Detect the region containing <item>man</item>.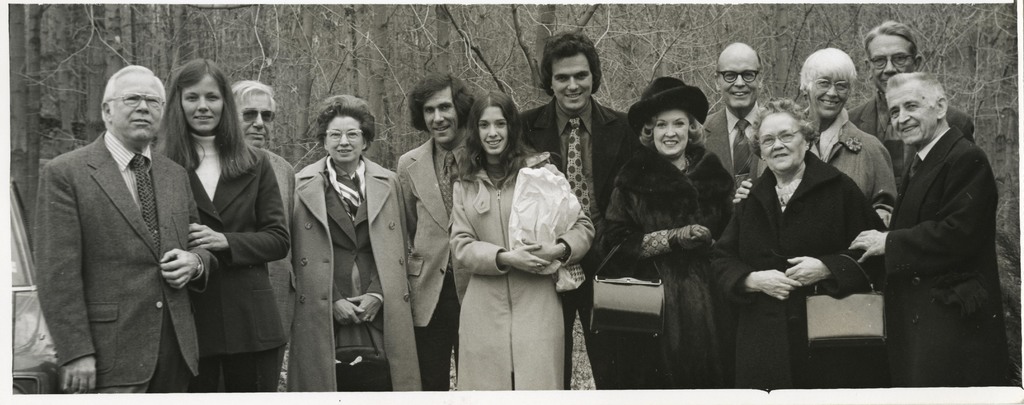
x1=854 y1=23 x2=973 y2=181.
